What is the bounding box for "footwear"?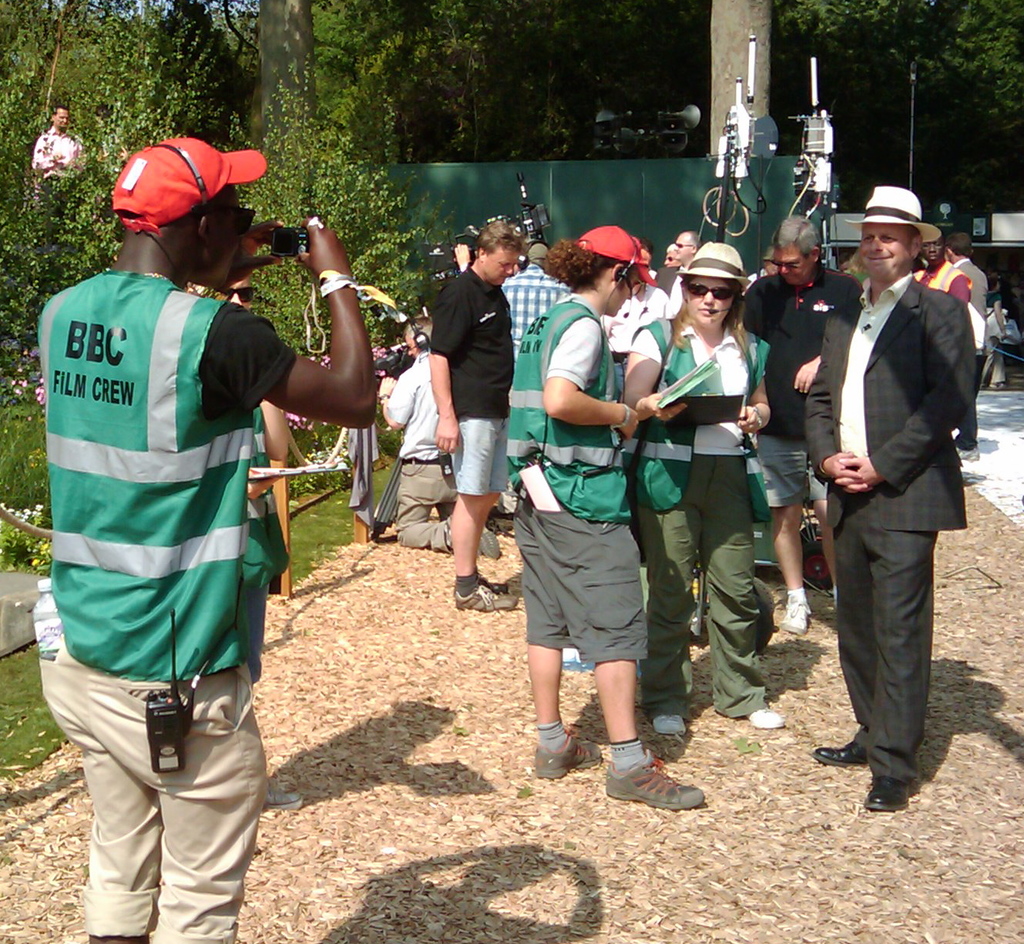
[left=979, top=385, right=984, bottom=389].
